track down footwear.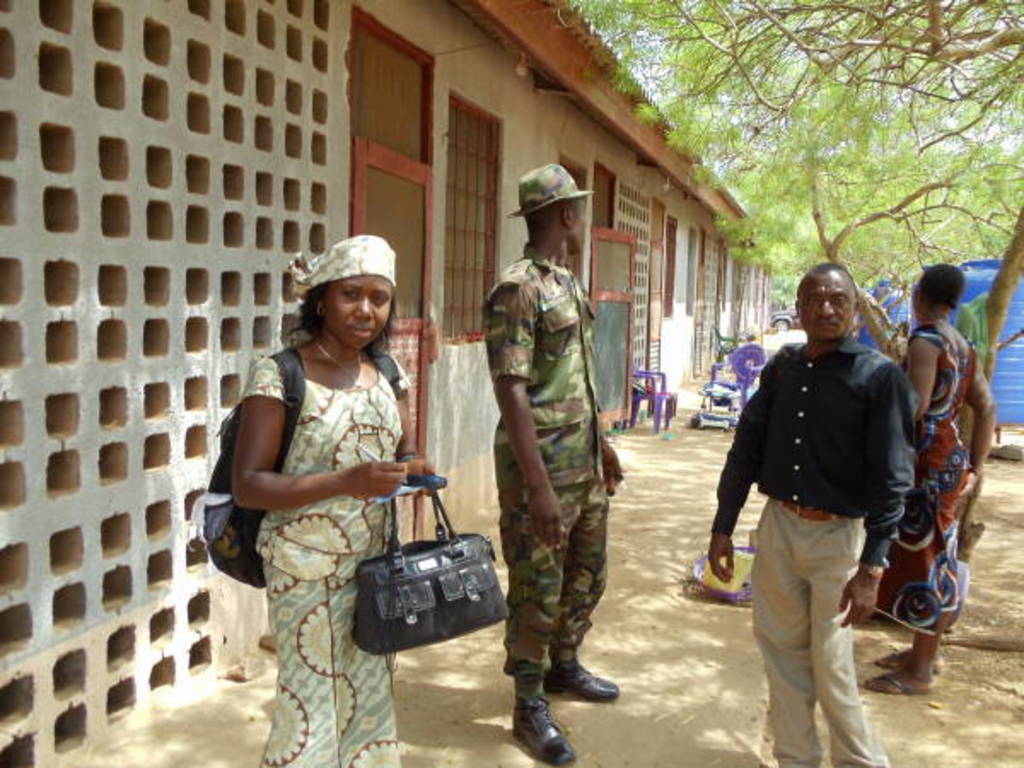
Tracked to 881 650 906 666.
